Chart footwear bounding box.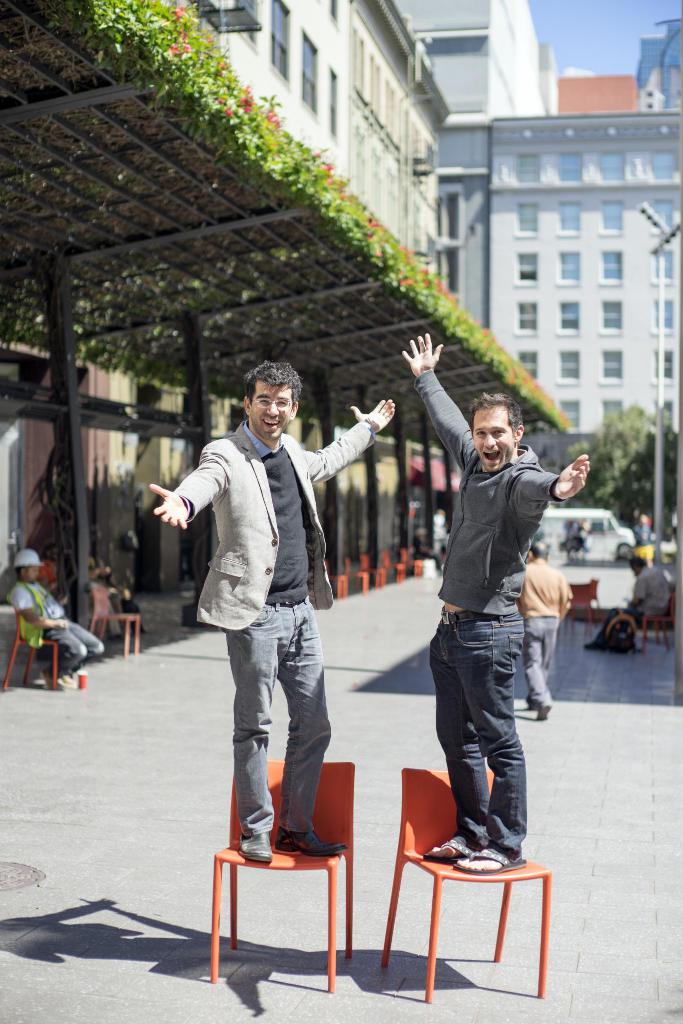
Charted: (left=55, top=672, right=74, bottom=689).
